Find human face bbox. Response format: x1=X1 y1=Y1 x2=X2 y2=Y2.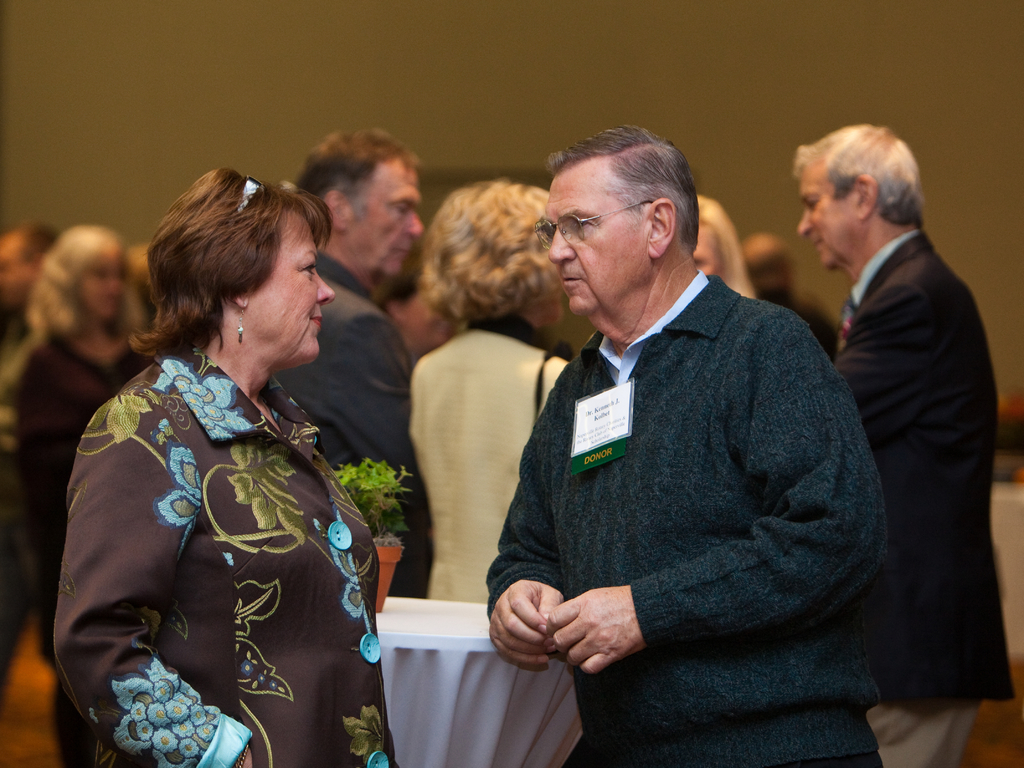
x1=795 y1=154 x2=856 y2=271.
